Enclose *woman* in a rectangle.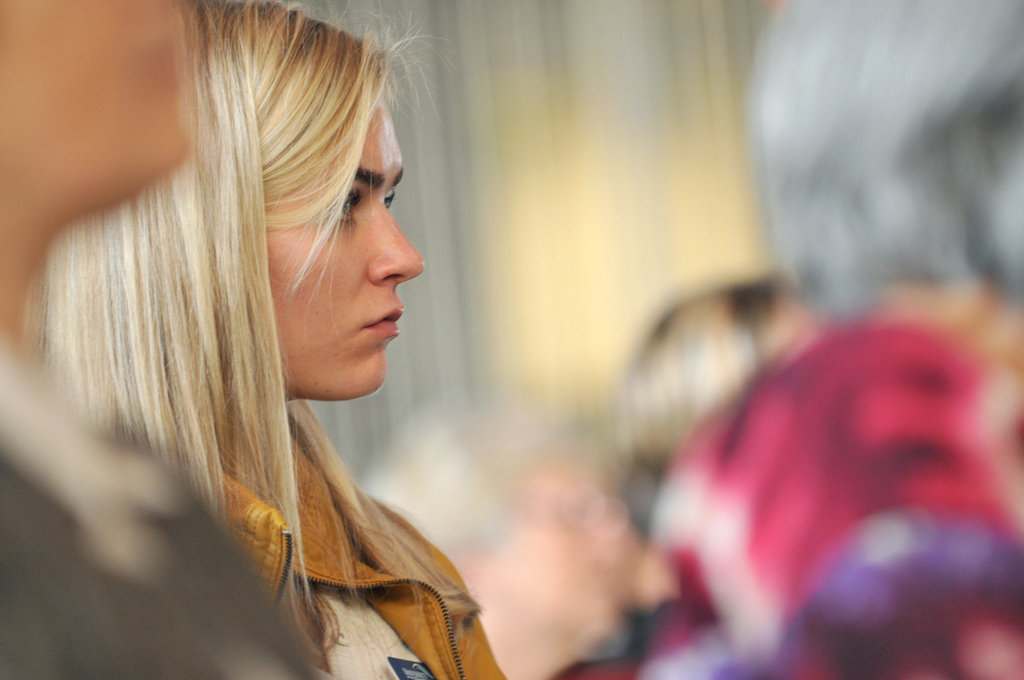
(13,6,533,672).
